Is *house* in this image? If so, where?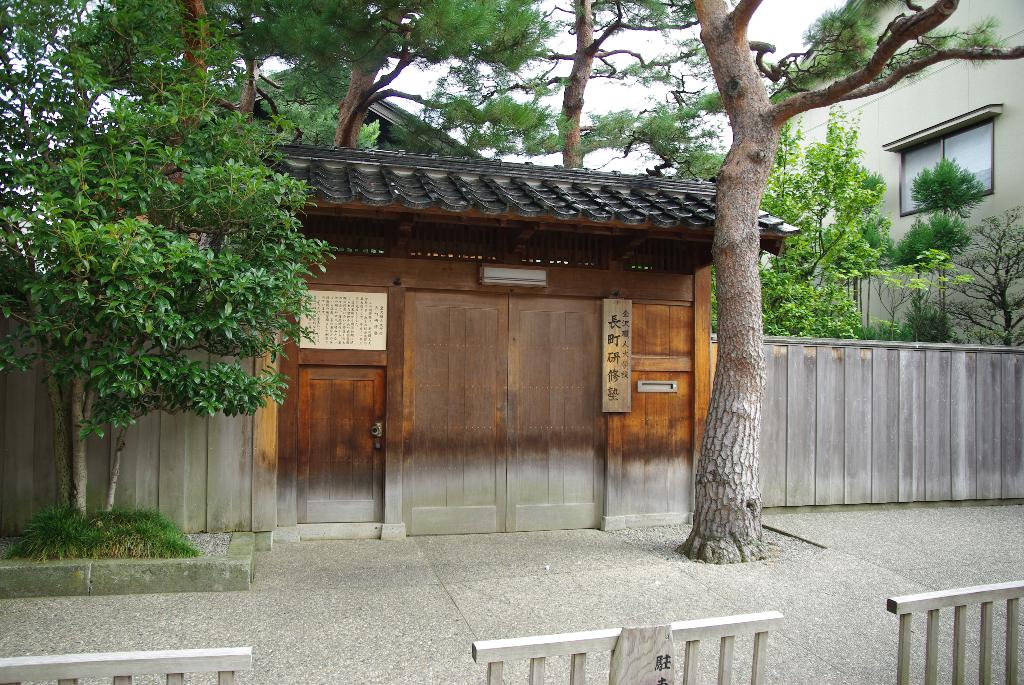
Yes, at box=[0, 127, 970, 612].
